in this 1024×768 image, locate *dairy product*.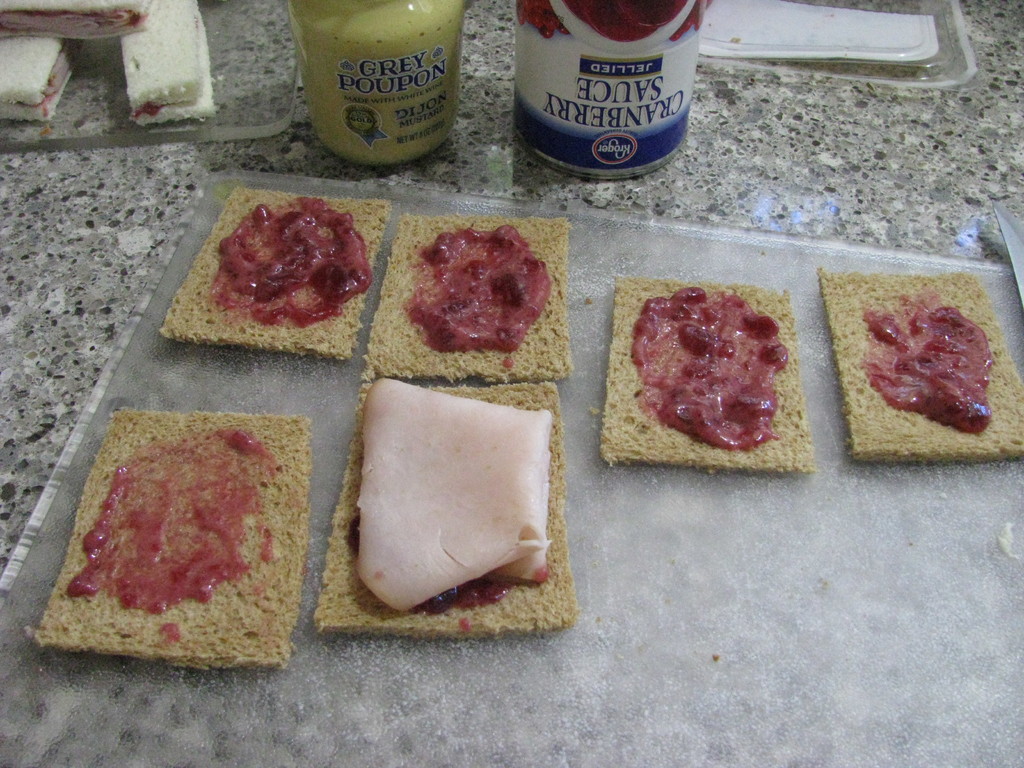
Bounding box: 856:300:998:430.
